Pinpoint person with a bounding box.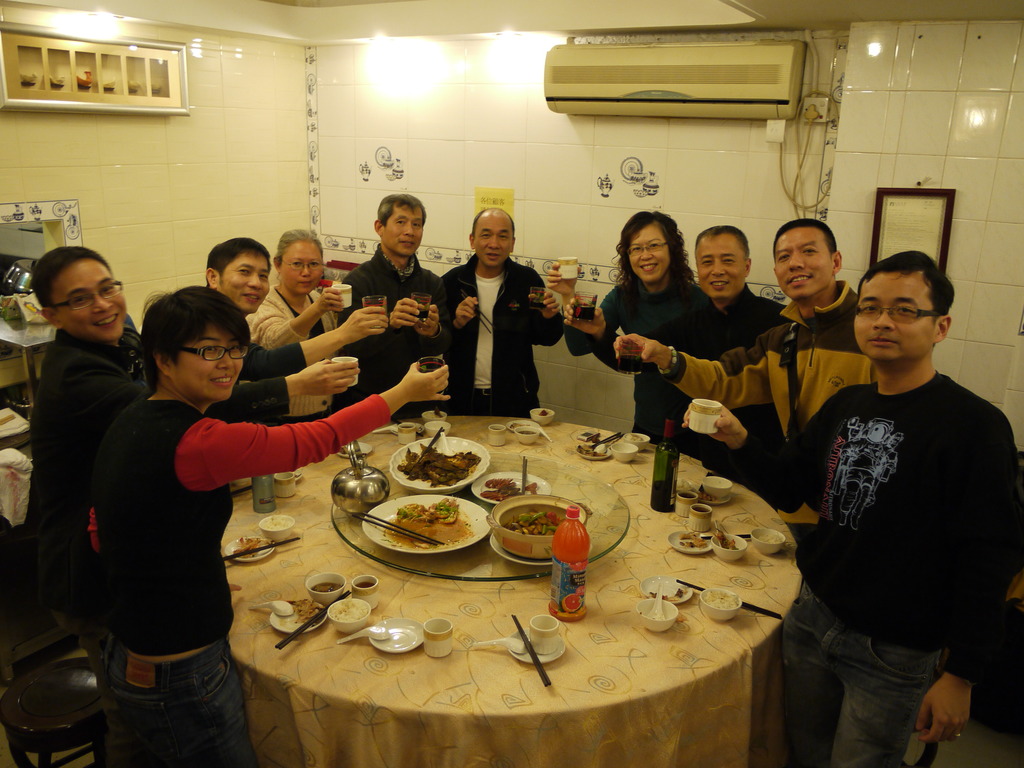
BBox(435, 200, 581, 420).
